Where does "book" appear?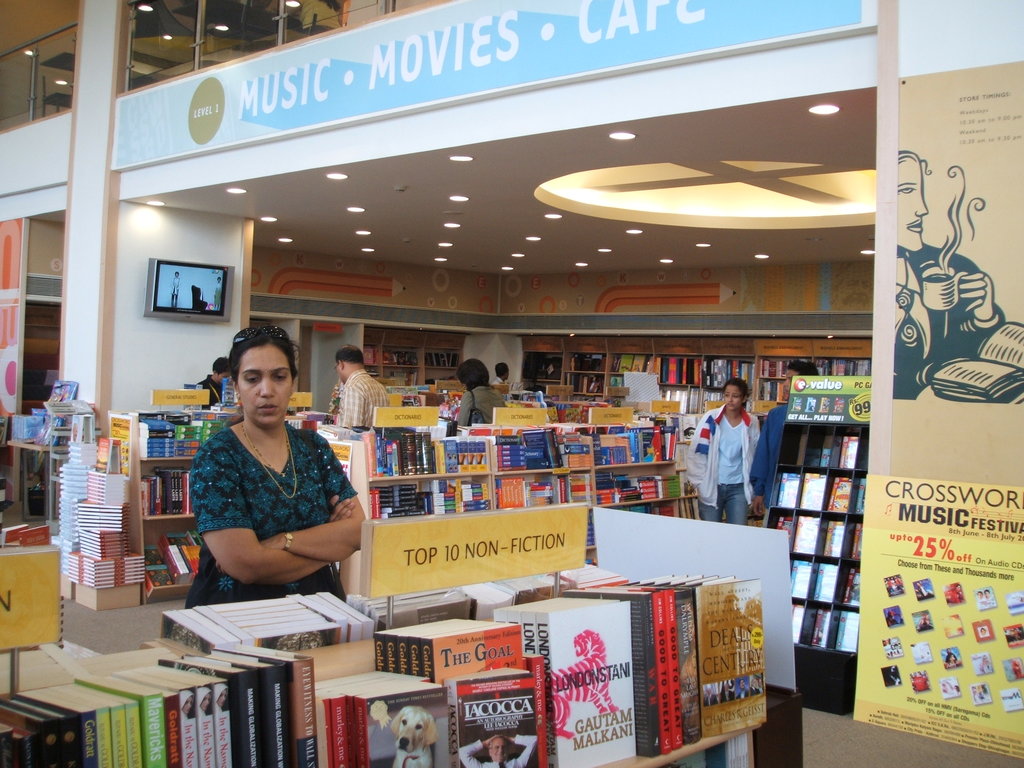
Appears at select_region(972, 587, 1002, 608).
